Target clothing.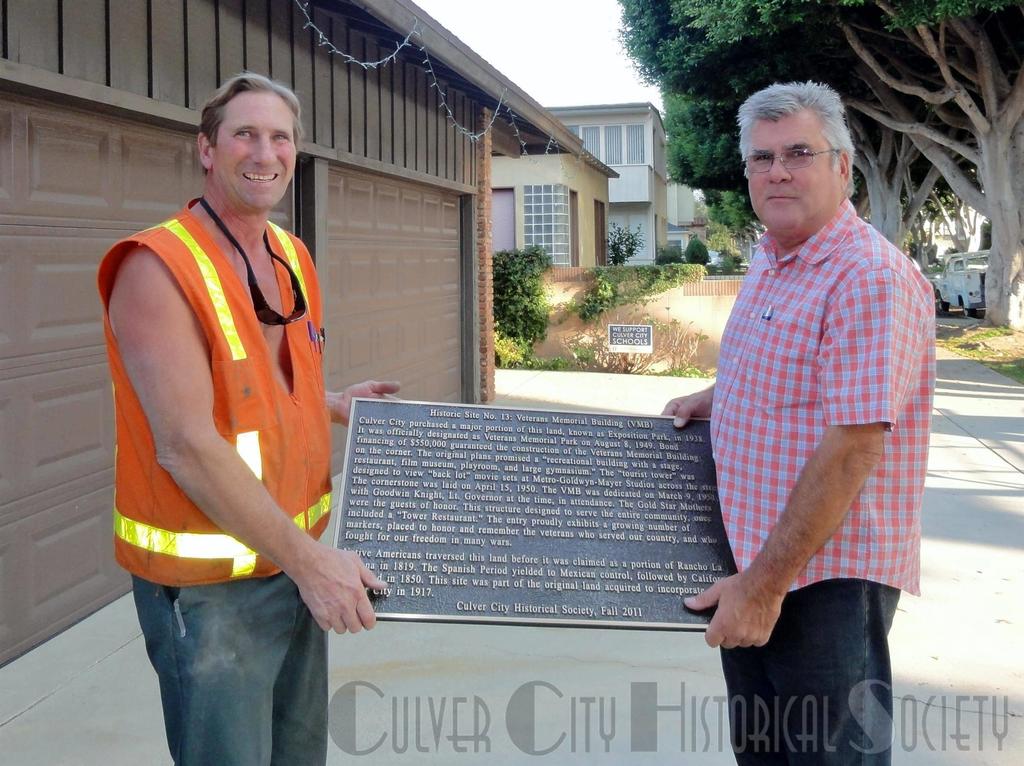
Target region: <box>99,193,331,581</box>.
